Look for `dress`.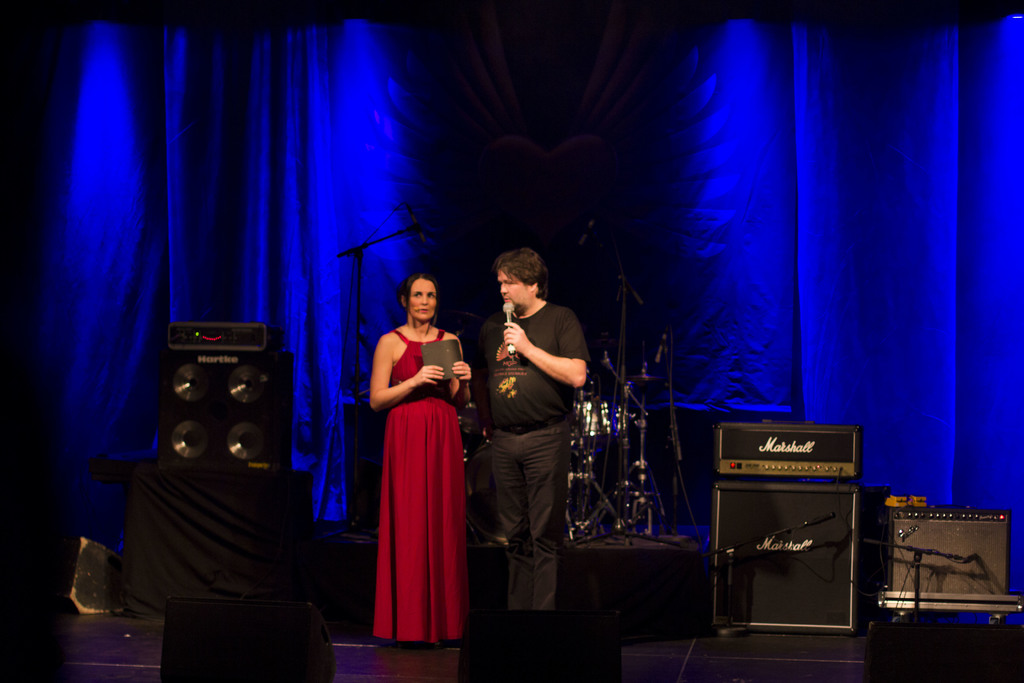
Found: (x1=371, y1=331, x2=463, y2=646).
